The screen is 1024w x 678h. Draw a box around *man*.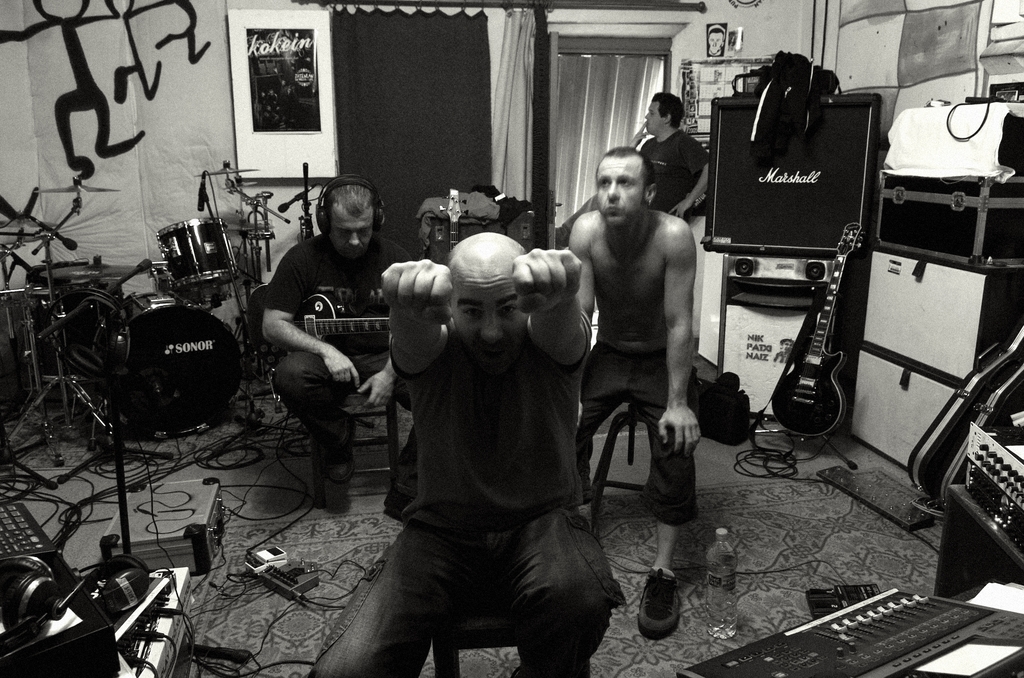
x1=381 y1=224 x2=610 y2=677.
